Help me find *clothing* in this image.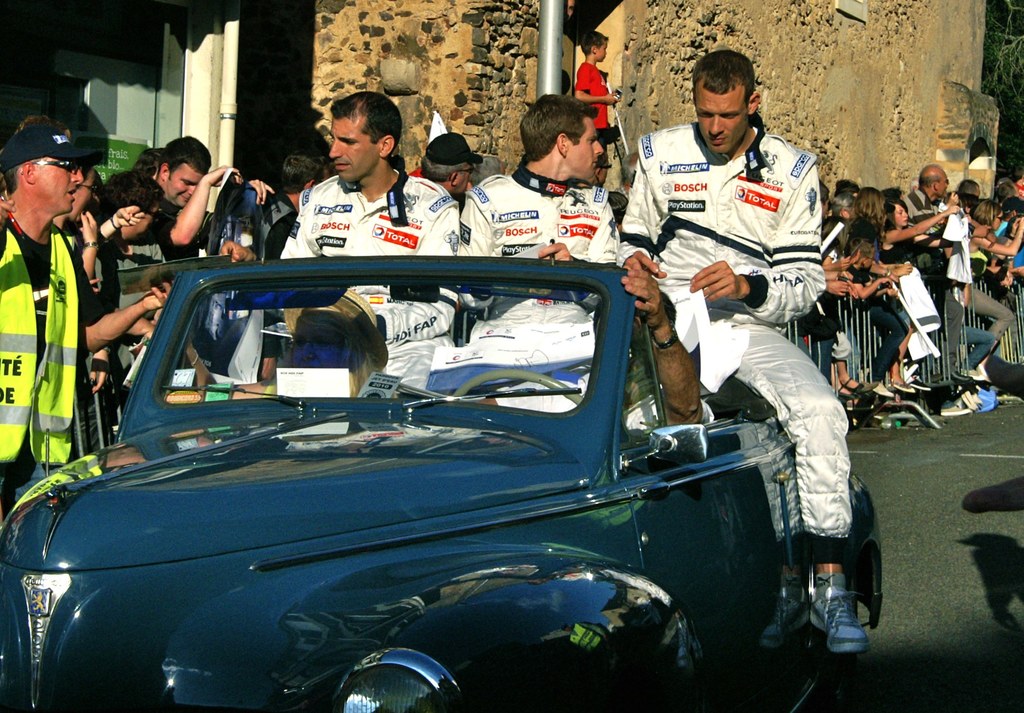
Found it: crop(964, 216, 1012, 250).
